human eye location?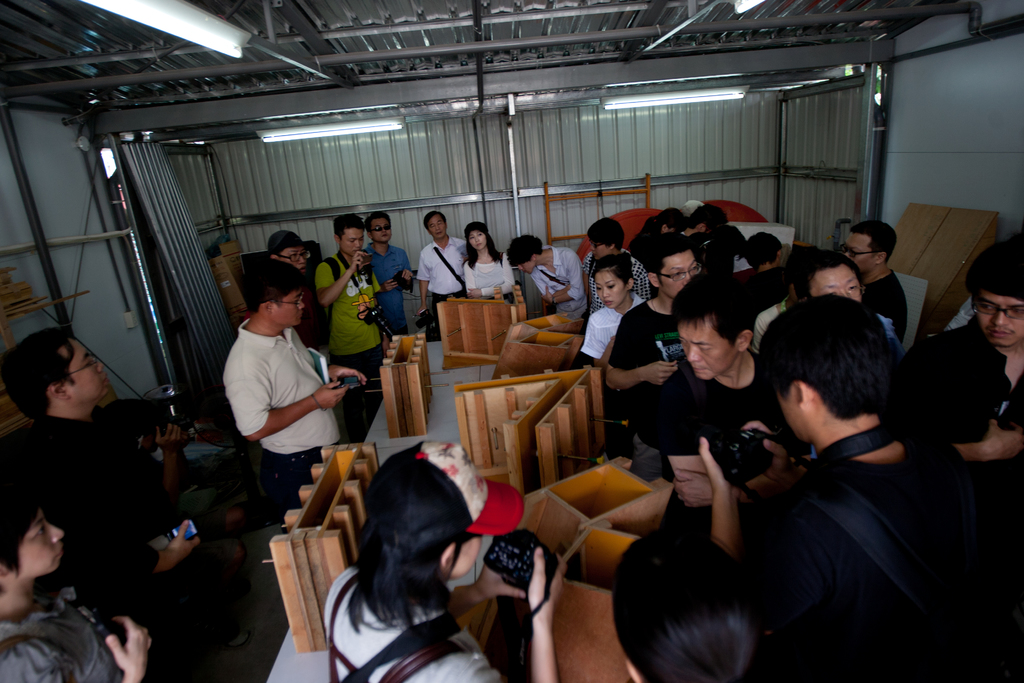
x1=429 y1=225 x2=434 y2=229
